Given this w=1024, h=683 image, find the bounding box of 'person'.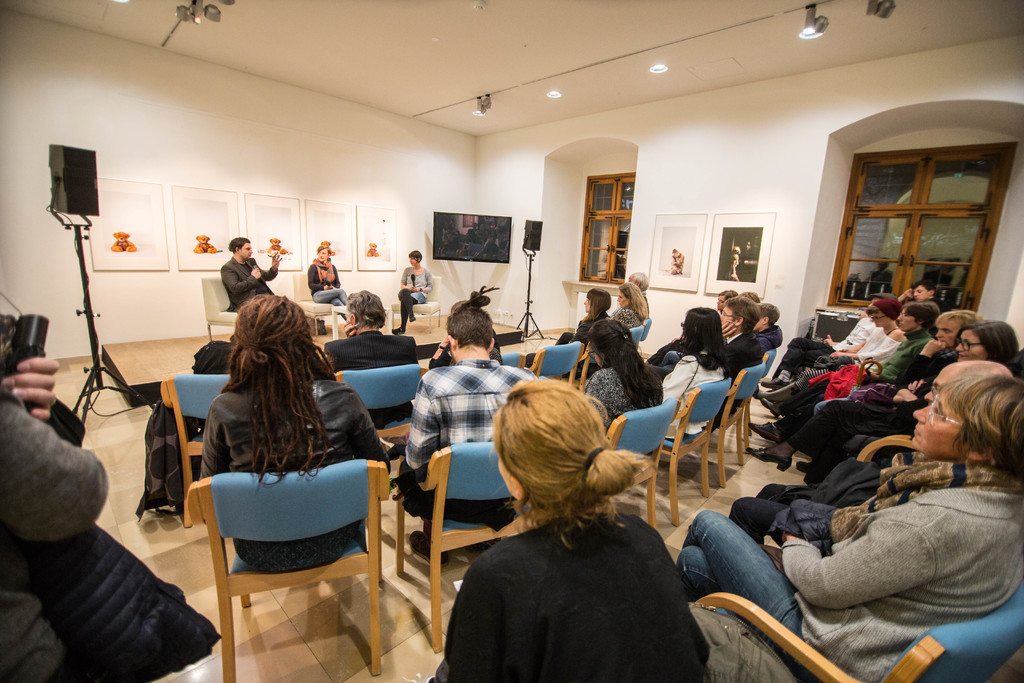
(left=612, top=309, right=739, bottom=457).
